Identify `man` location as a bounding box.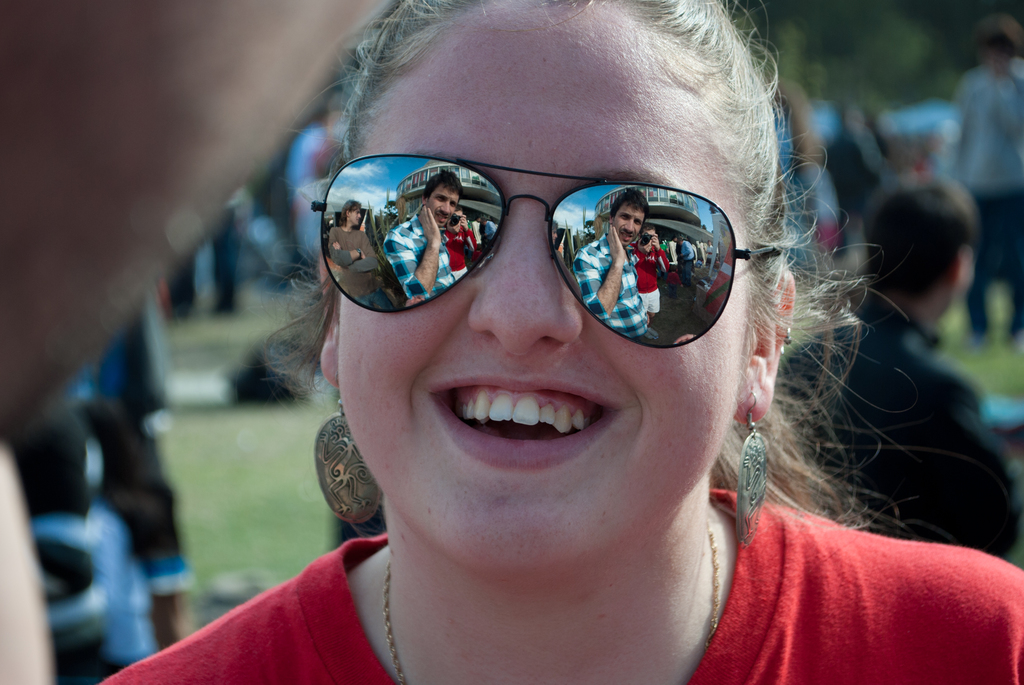
pyautogui.locateOnScreen(380, 171, 482, 301).
